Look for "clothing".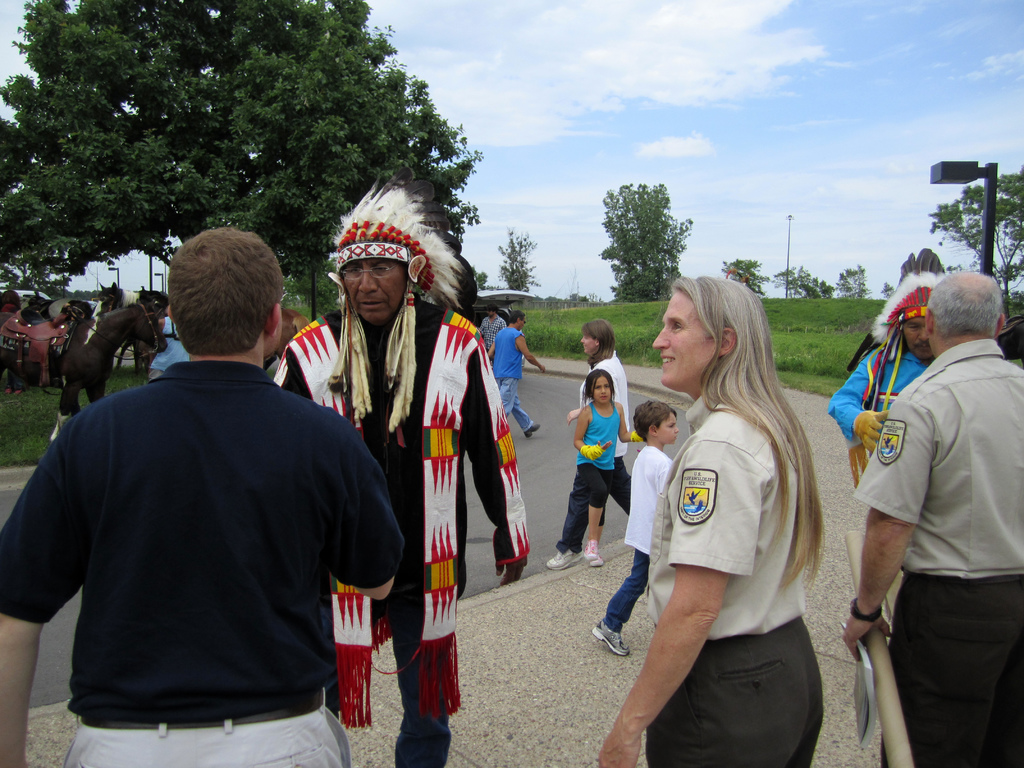
Found: [left=823, top=332, right=932, bottom=463].
